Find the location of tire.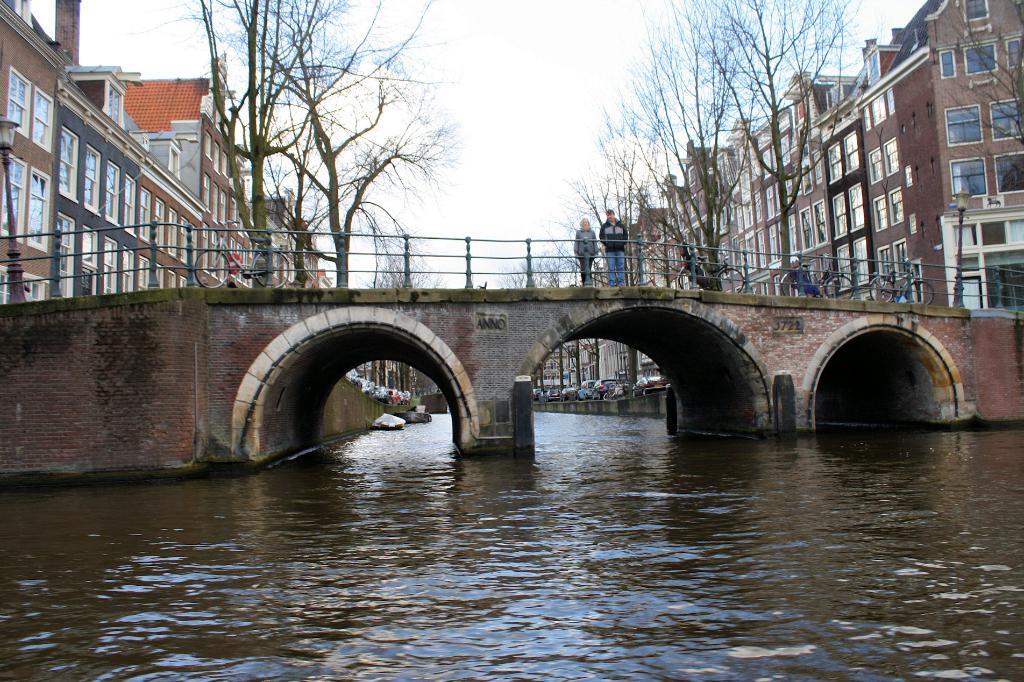
Location: select_region(250, 247, 289, 286).
